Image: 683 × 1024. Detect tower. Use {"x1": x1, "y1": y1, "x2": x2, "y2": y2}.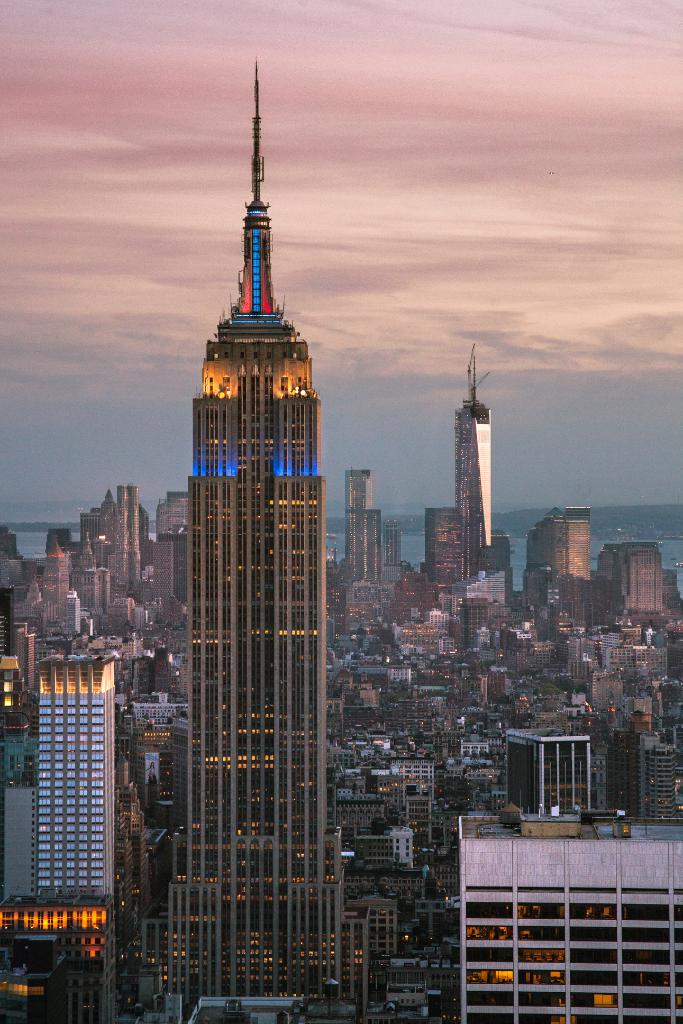
{"x1": 459, "y1": 815, "x2": 682, "y2": 1023}.
